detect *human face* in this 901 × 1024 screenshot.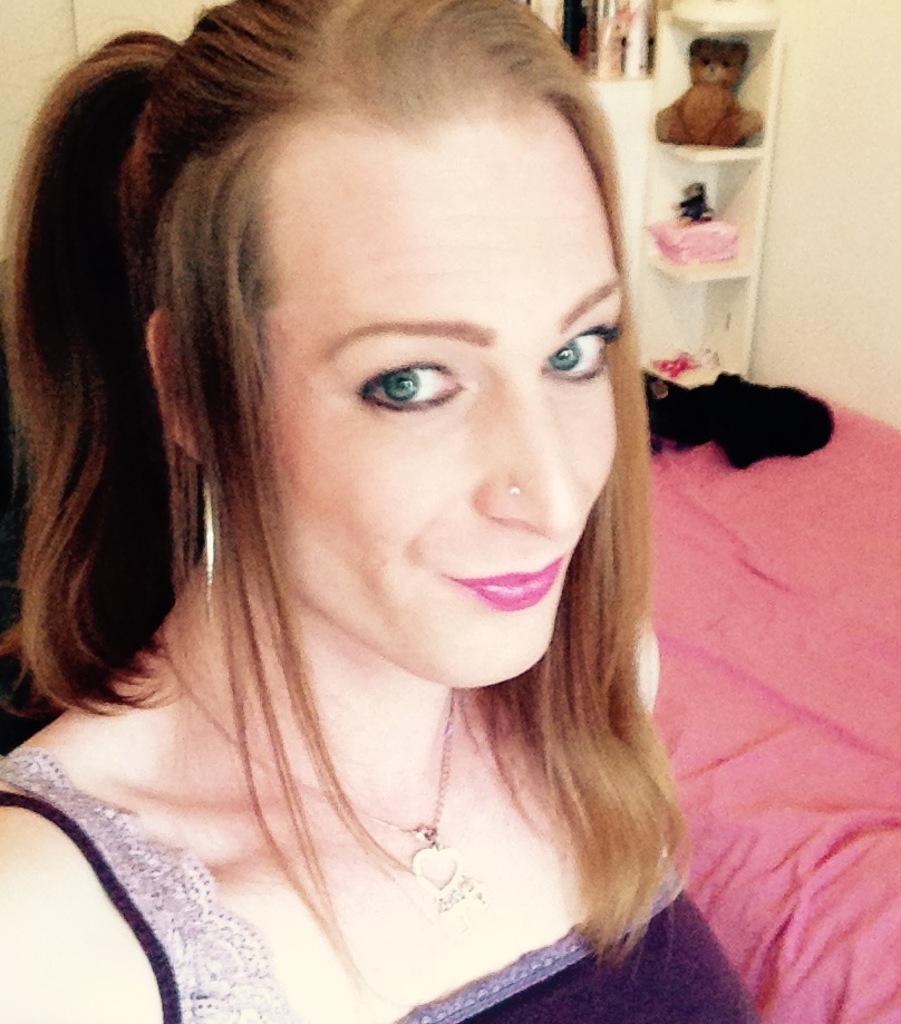
Detection: x1=239 y1=117 x2=629 y2=686.
